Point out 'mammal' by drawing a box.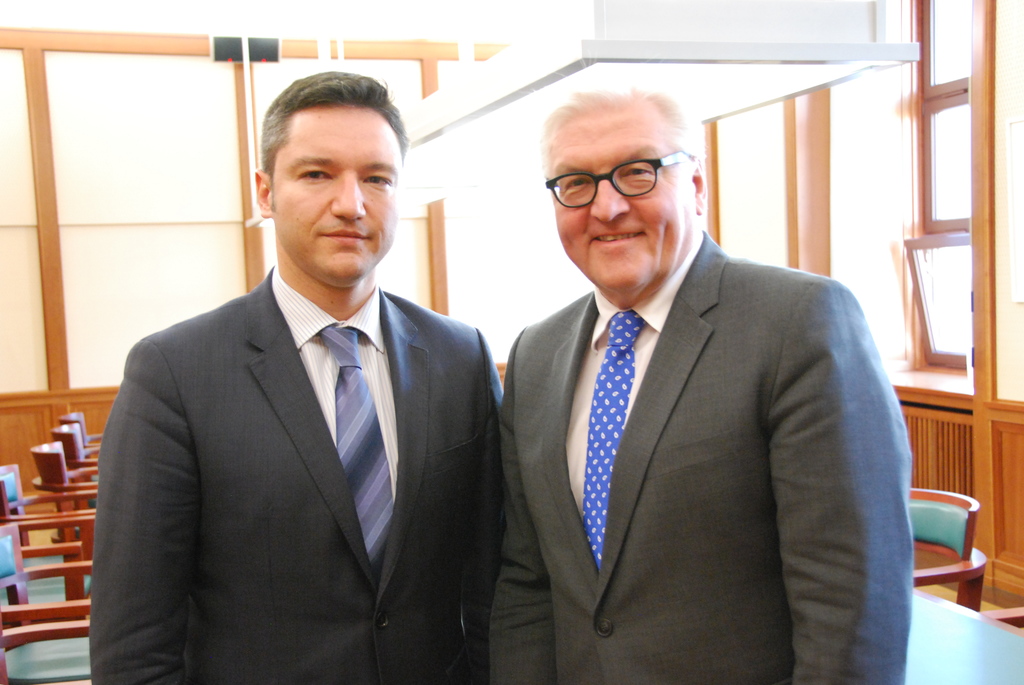
bbox=[486, 116, 930, 682].
